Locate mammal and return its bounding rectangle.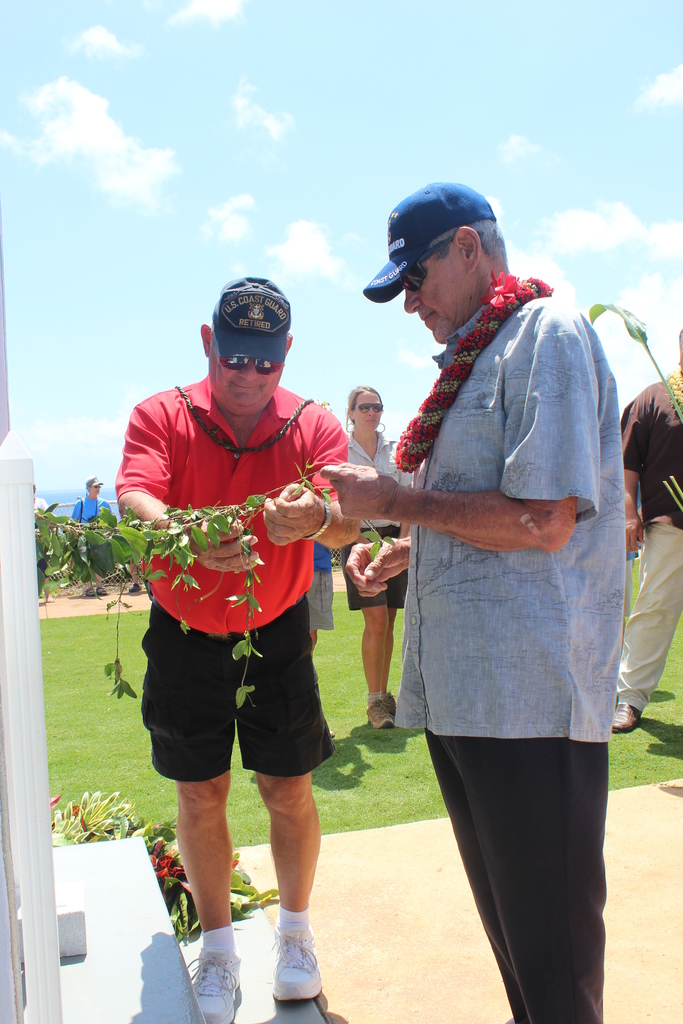
[x1=349, y1=205, x2=629, y2=988].
